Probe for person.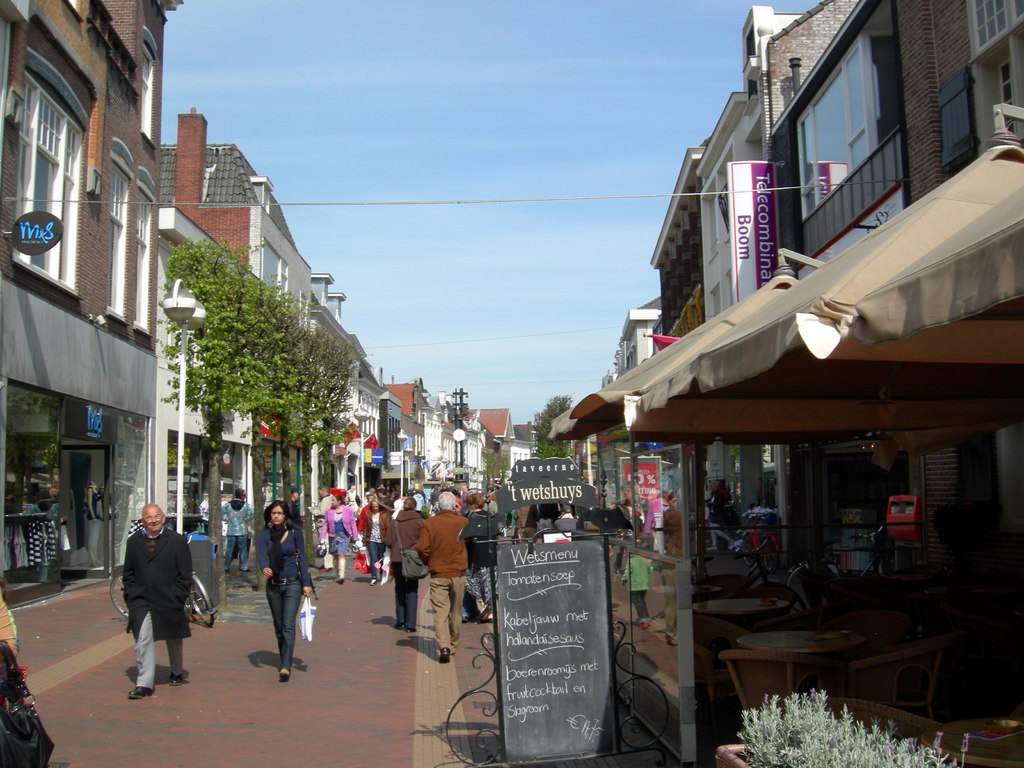
Probe result: [219, 488, 257, 575].
